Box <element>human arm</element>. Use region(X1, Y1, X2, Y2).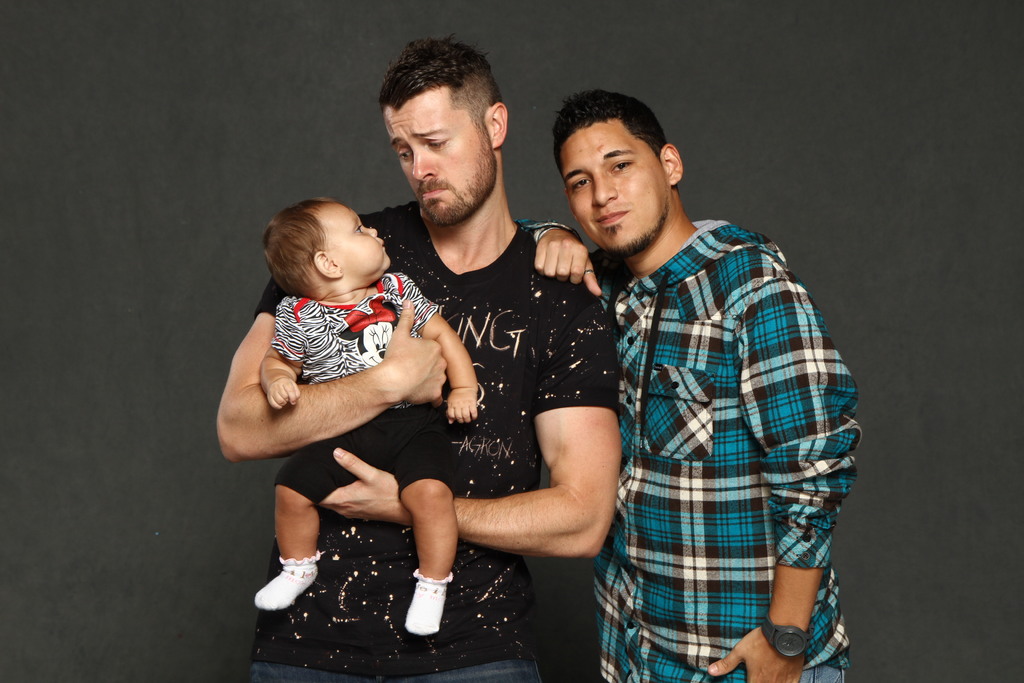
region(399, 273, 476, 429).
